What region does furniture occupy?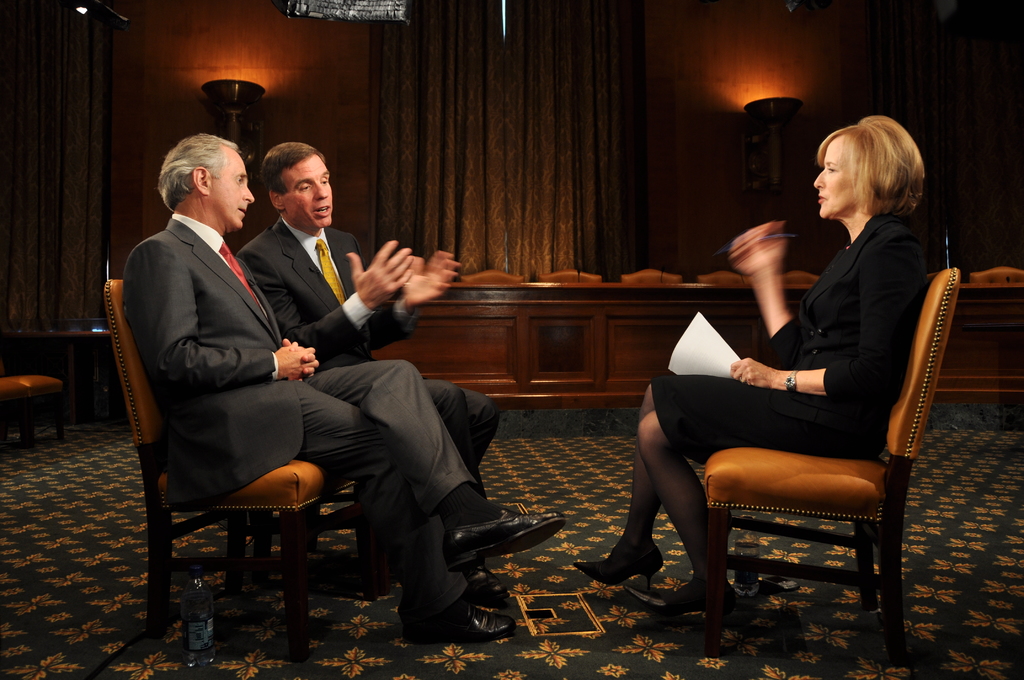
4 330 110 426.
